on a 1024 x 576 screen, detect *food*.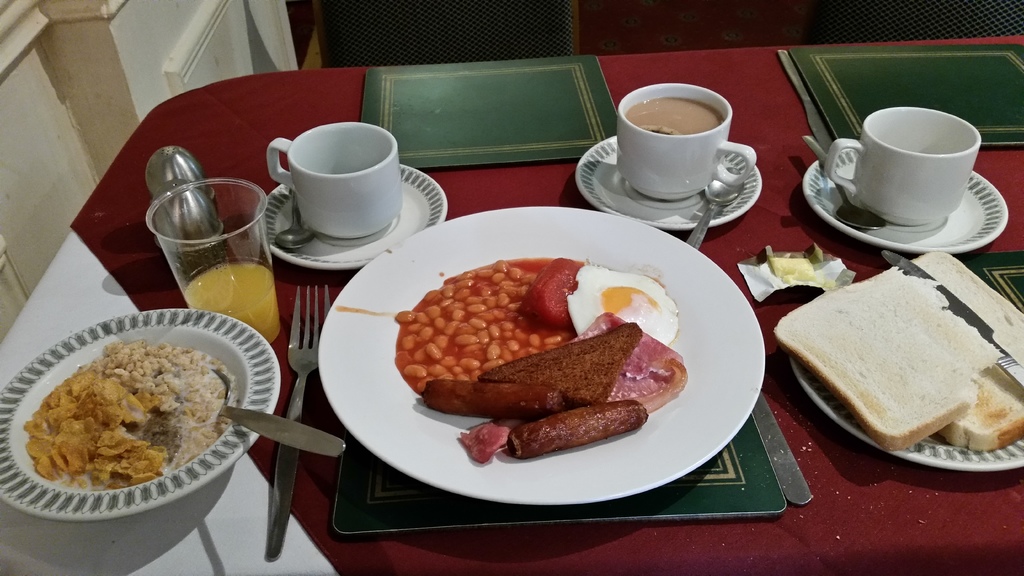
842, 246, 1023, 452.
